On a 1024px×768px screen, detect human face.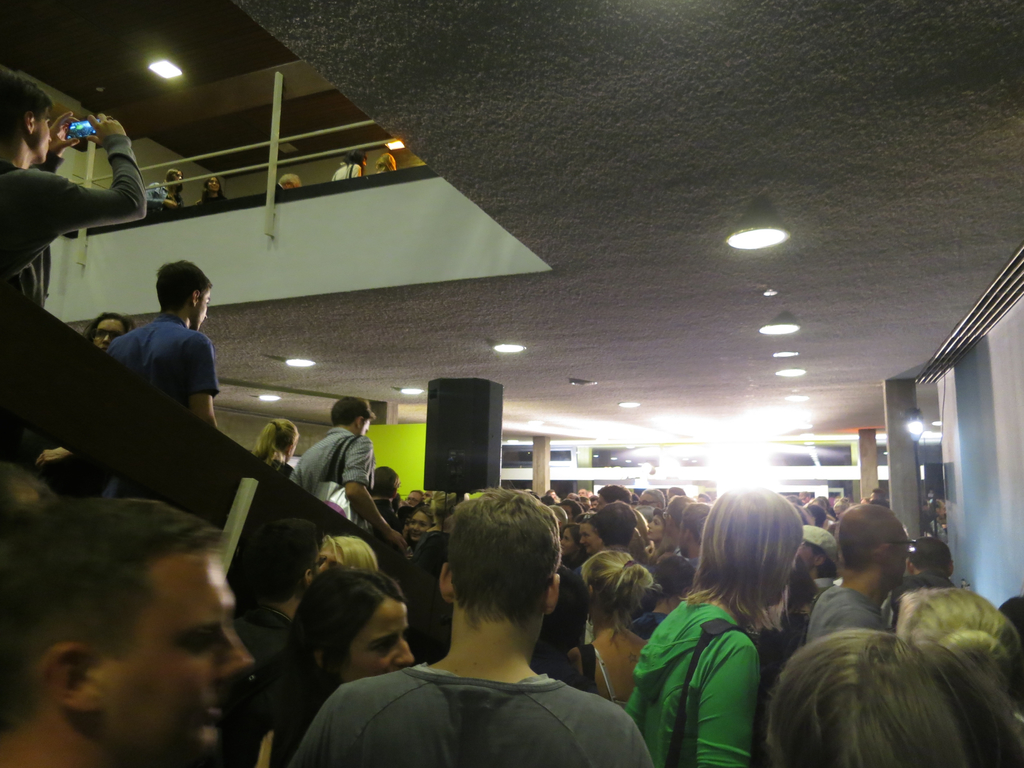
{"x1": 649, "y1": 515, "x2": 660, "y2": 536}.
